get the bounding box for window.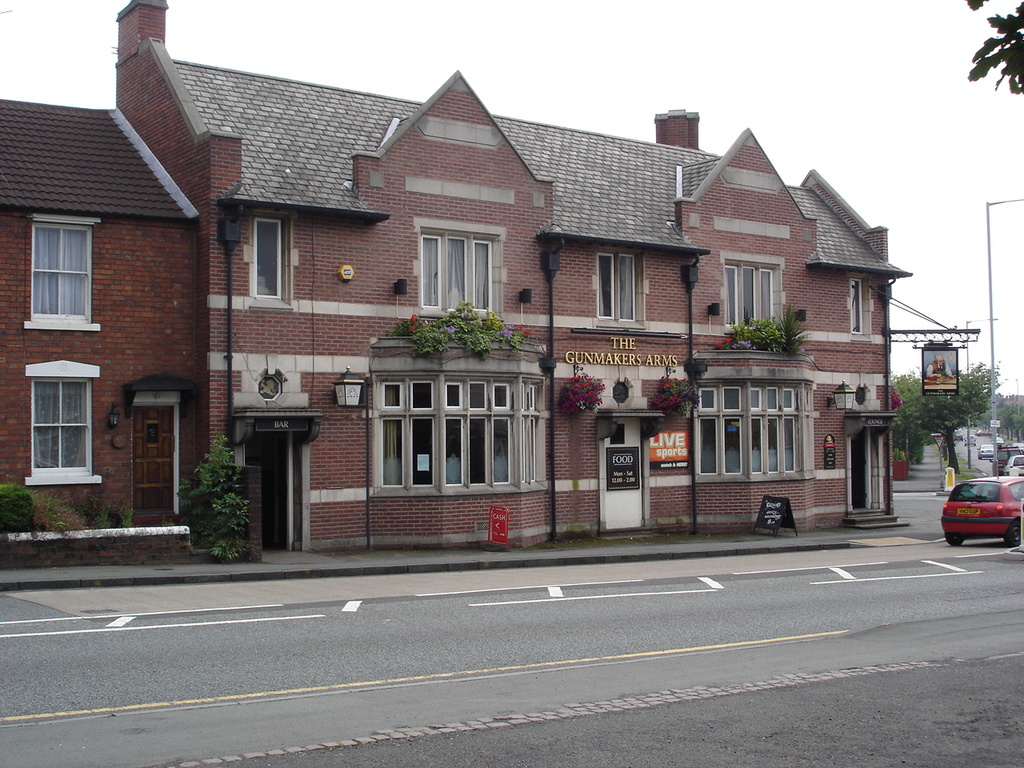
left=583, top=250, right=654, bottom=326.
